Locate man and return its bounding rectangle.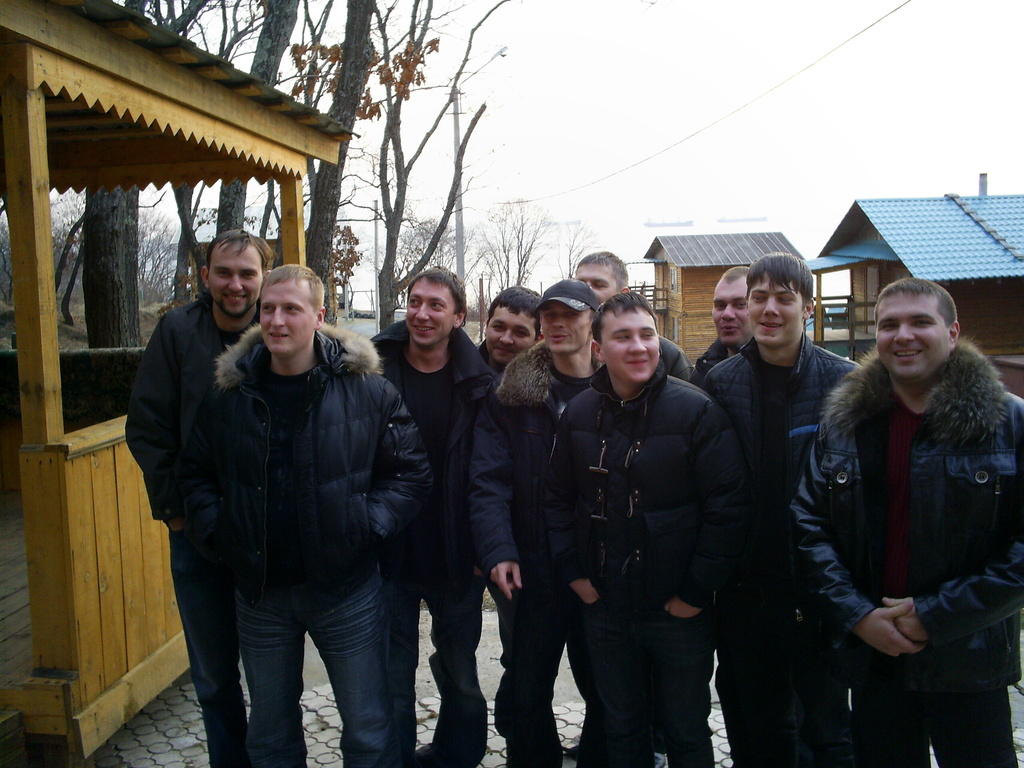
bbox(775, 276, 1023, 767).
